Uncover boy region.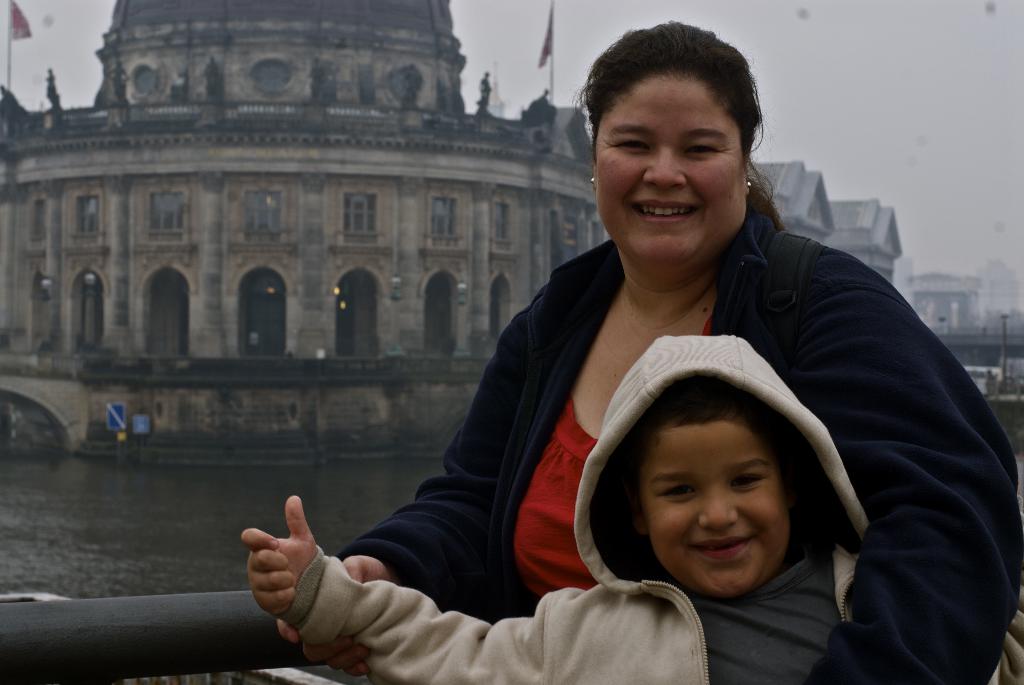
Uncovered: {"x1": 222, "y1": 317, "x2": 1023, "y2": 684}.
